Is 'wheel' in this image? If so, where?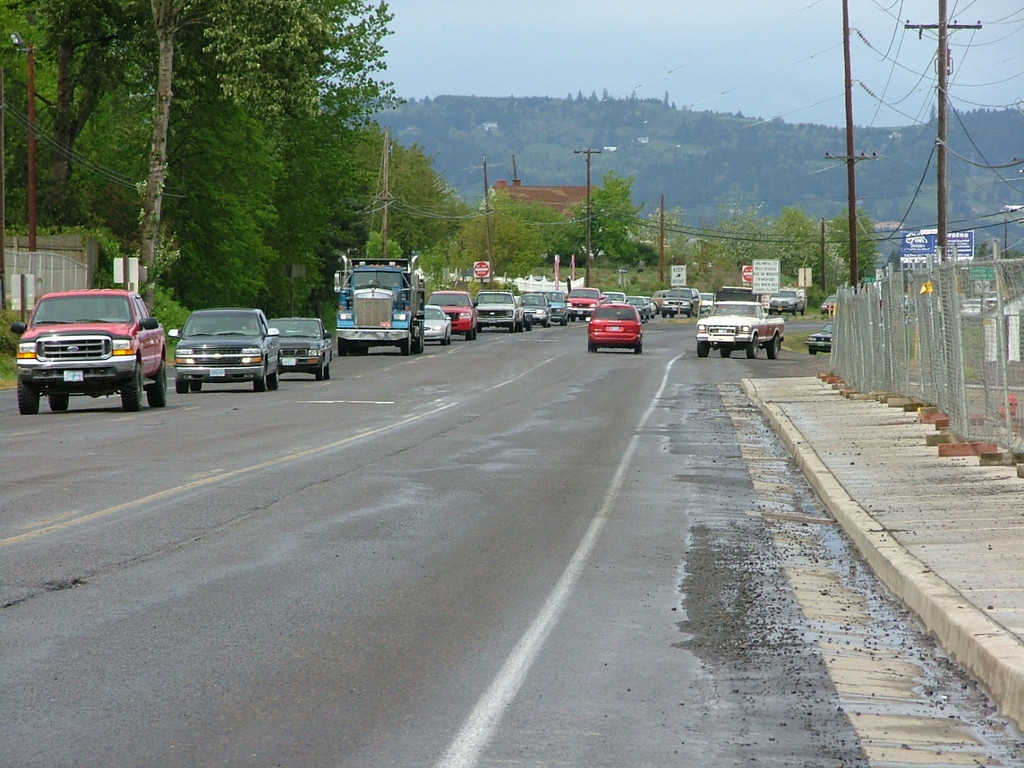
Yes, at left=333, top=335, right=346, bottom=358.
